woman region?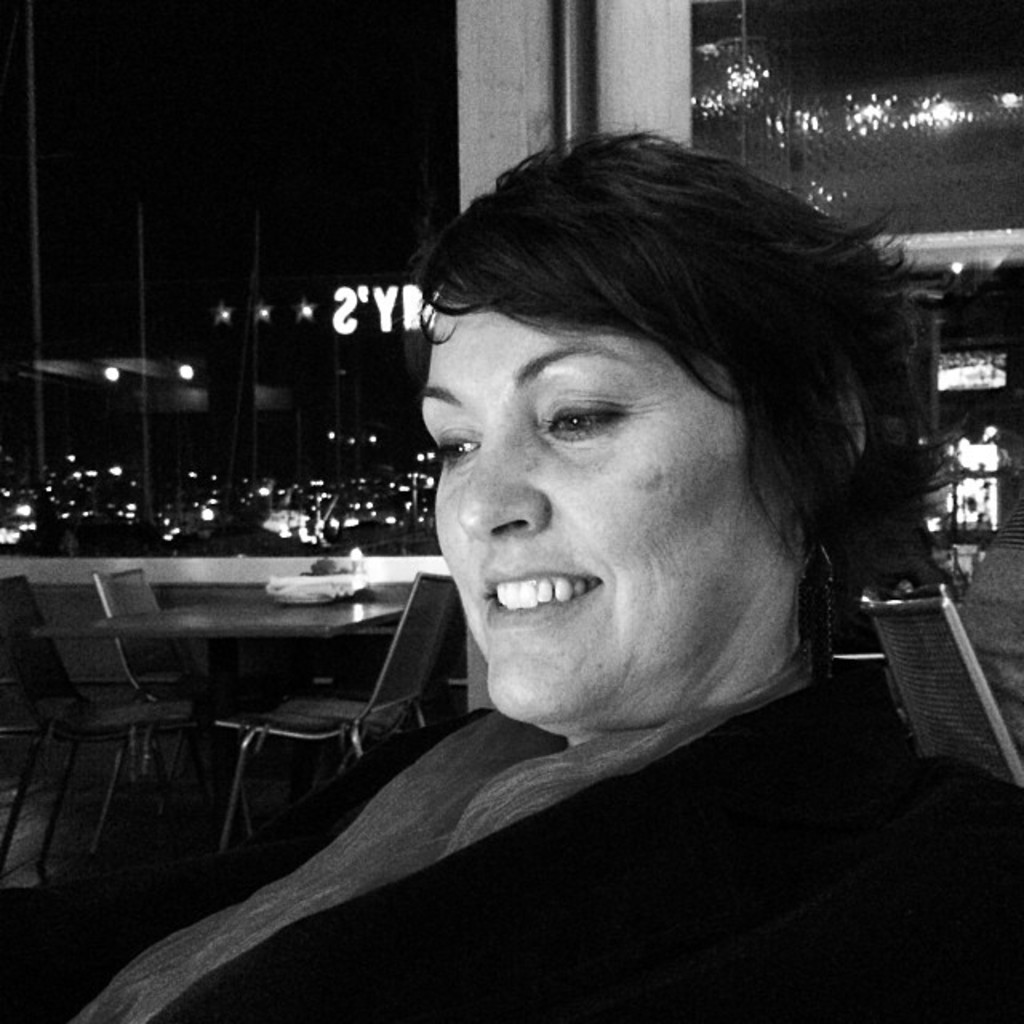
region(160, 117, 1005, 1013)
